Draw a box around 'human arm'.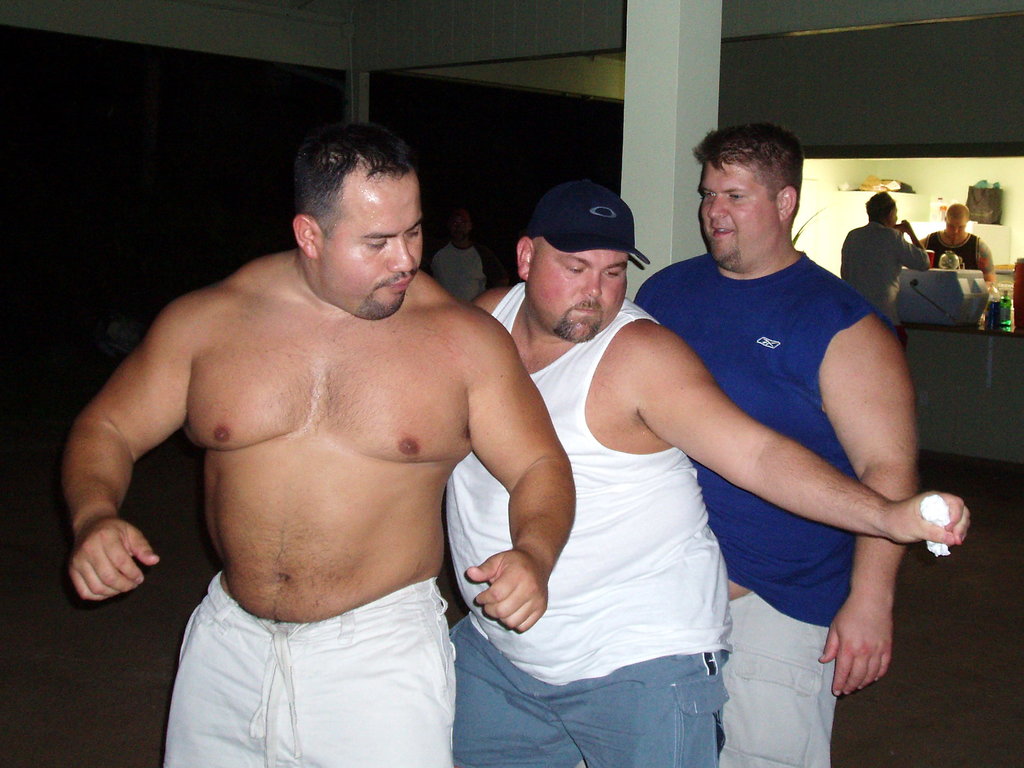
(x1=642, y1=312, x2=978, y2=557).
